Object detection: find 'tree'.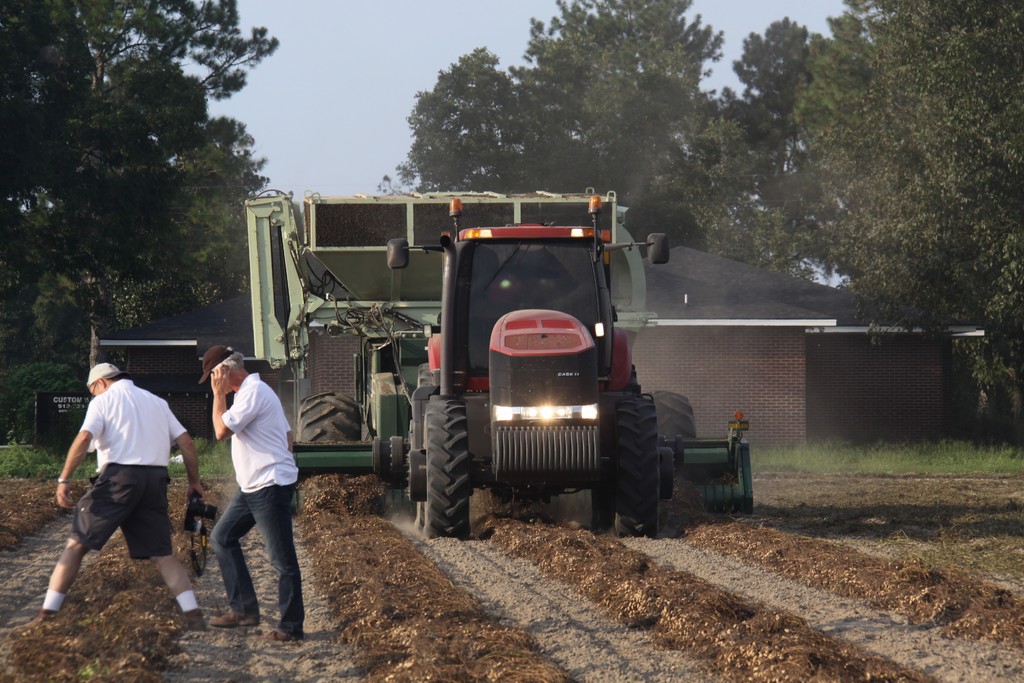
(392,0,731,249).
